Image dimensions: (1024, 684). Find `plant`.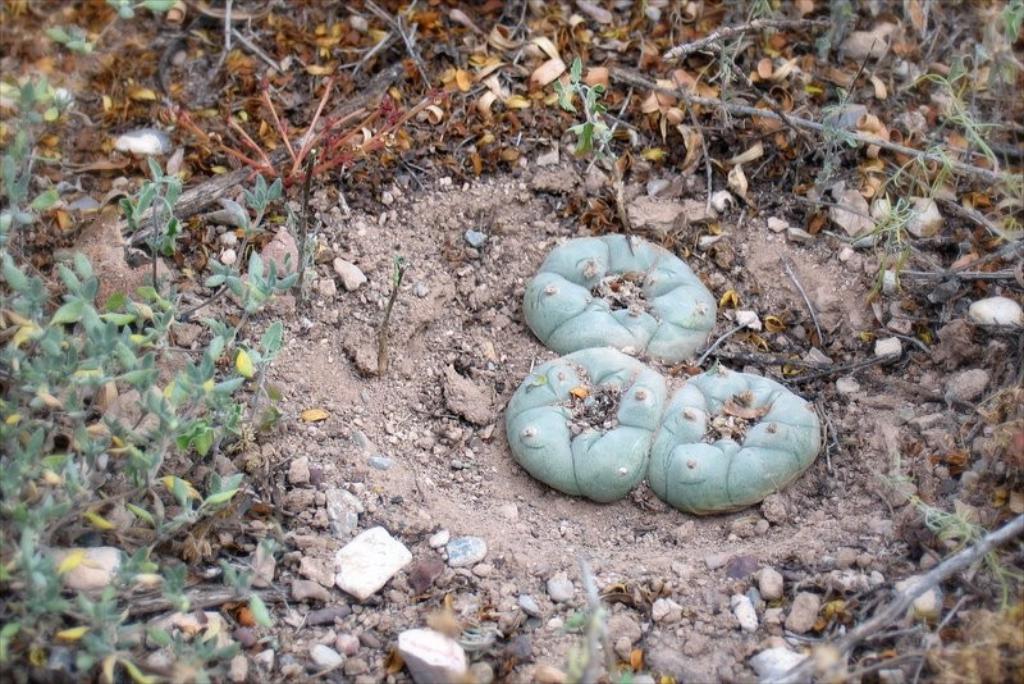
box=[507, 347, 664, 511].
